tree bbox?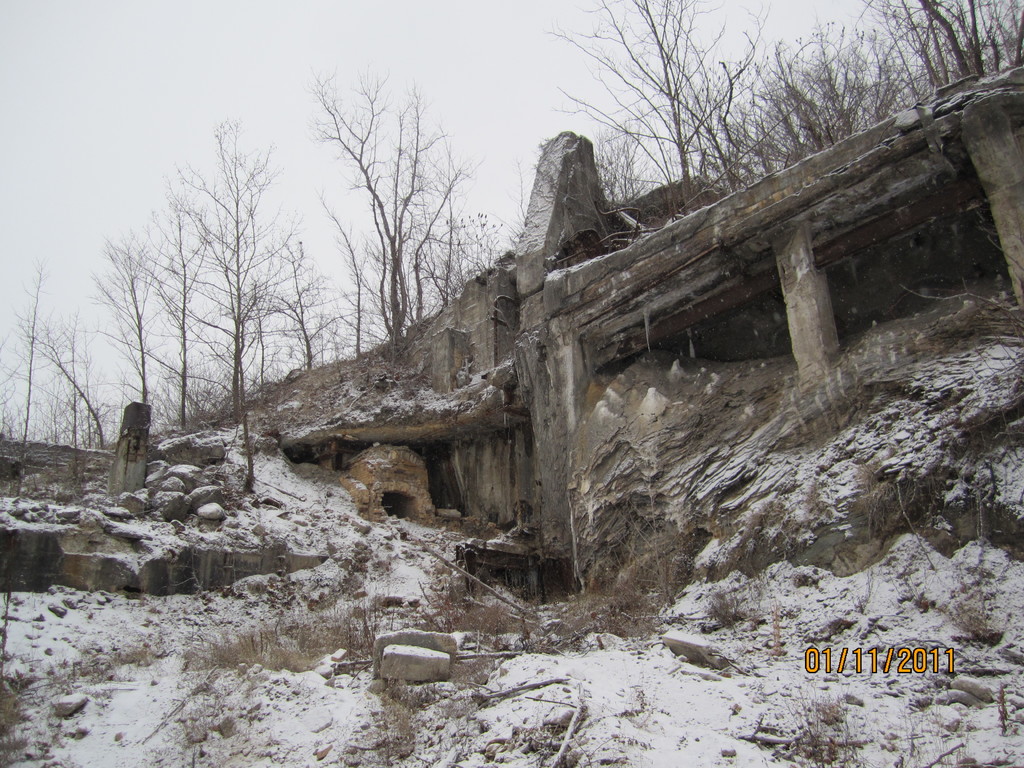
{"left": 551, "top": 0, "right": 767, "bottom": 204}
